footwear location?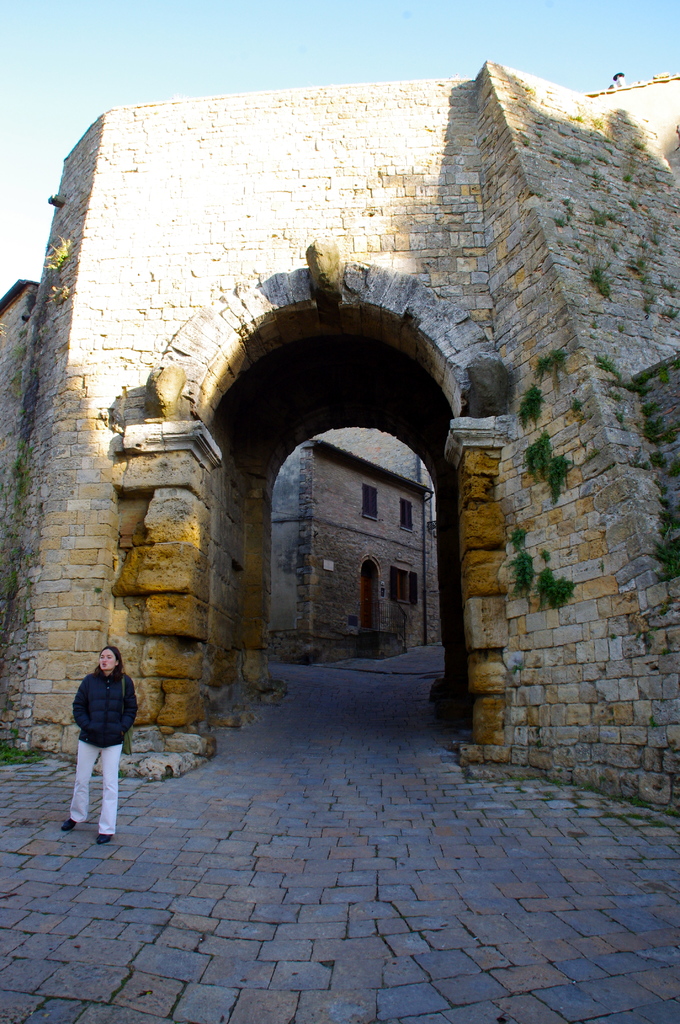
<region>63, 817, 77, 834</region>
